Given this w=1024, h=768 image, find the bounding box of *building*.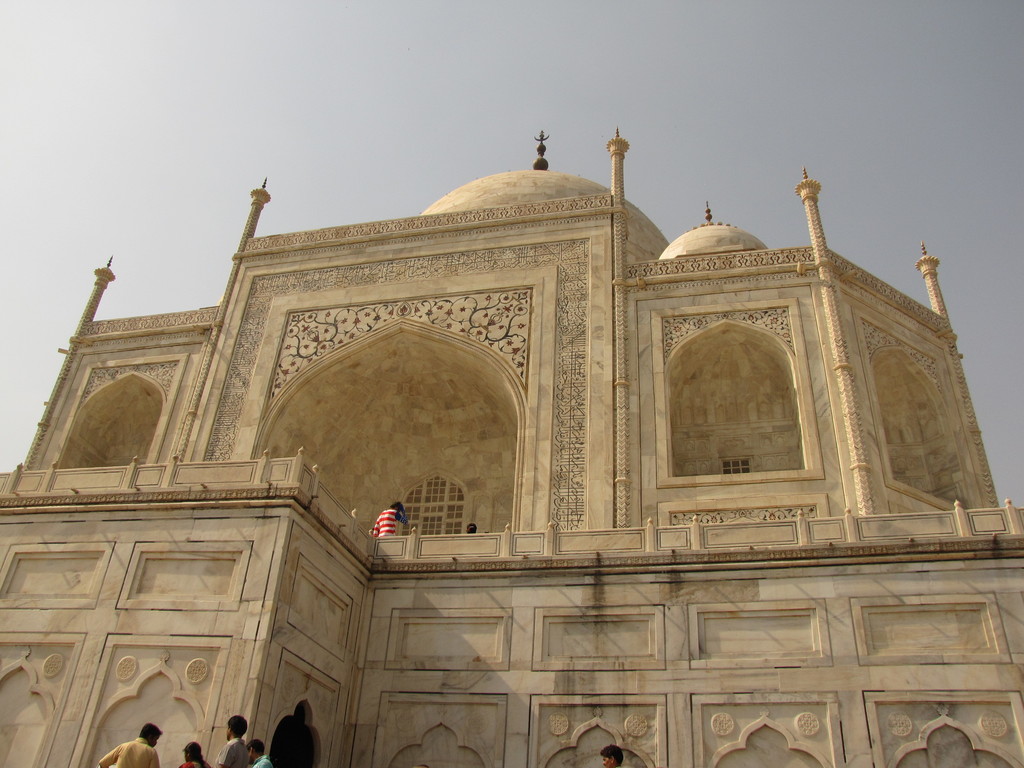
l=0, t=130, r=1023, b=767.
